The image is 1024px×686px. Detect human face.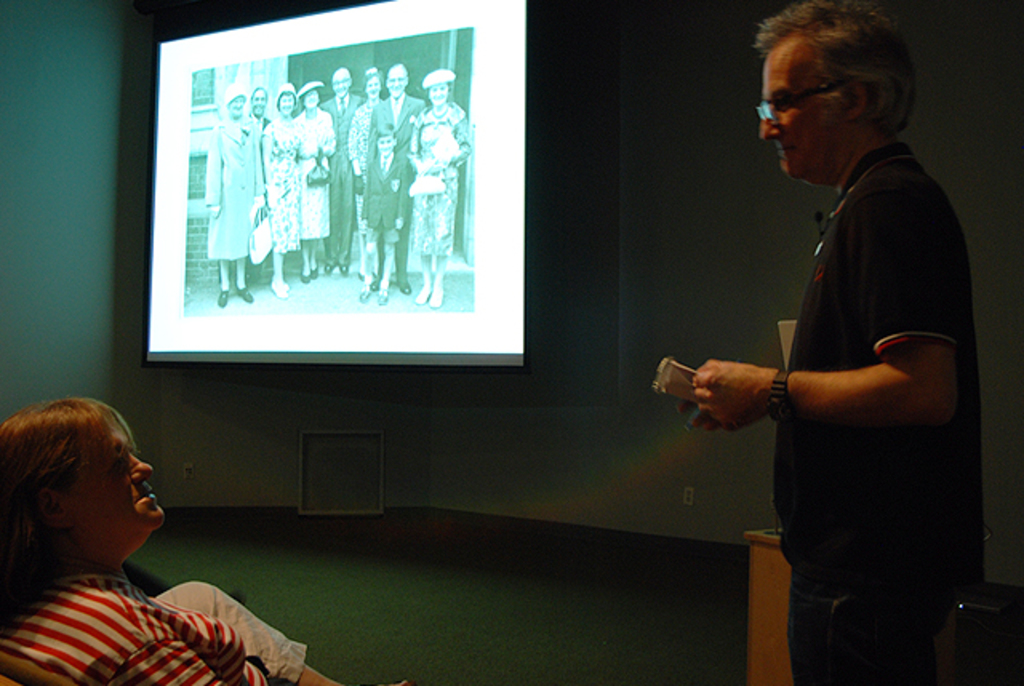
Detection: {"x1": 374, "y1": 133, "x2": 395, "y2": 158}.
